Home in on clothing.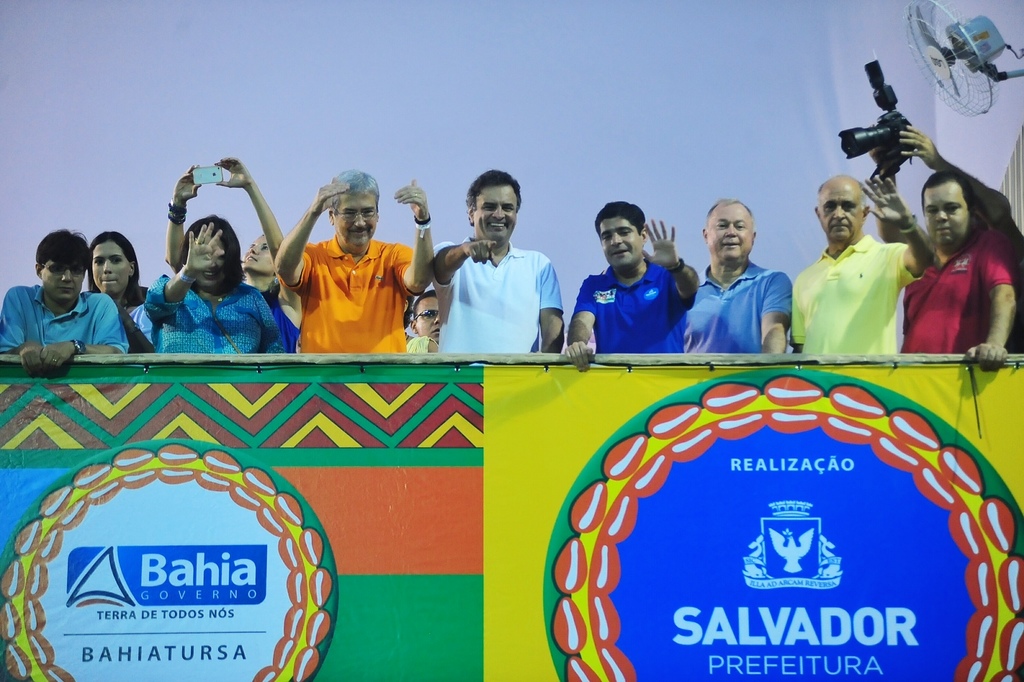
Homed in at Rect(280, 214, 407, 362).
